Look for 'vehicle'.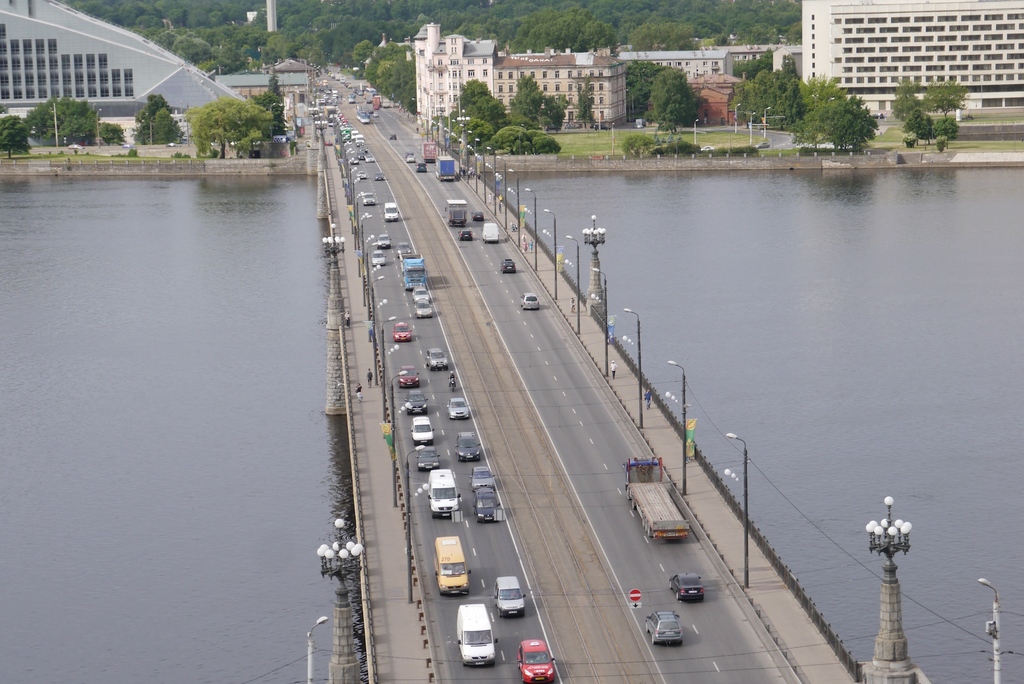
Found: <bbox>416, 441, 438, 473</bbox>.
